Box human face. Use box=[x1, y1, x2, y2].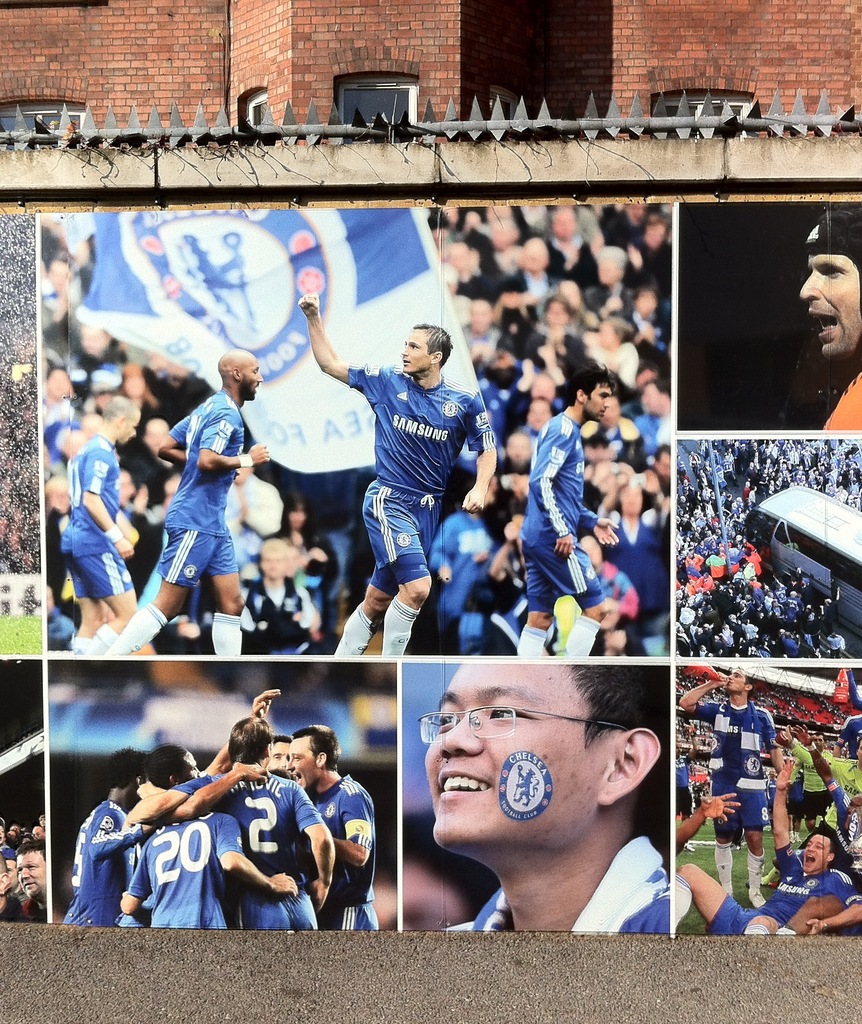
box=[731, 671, 747, 692].
